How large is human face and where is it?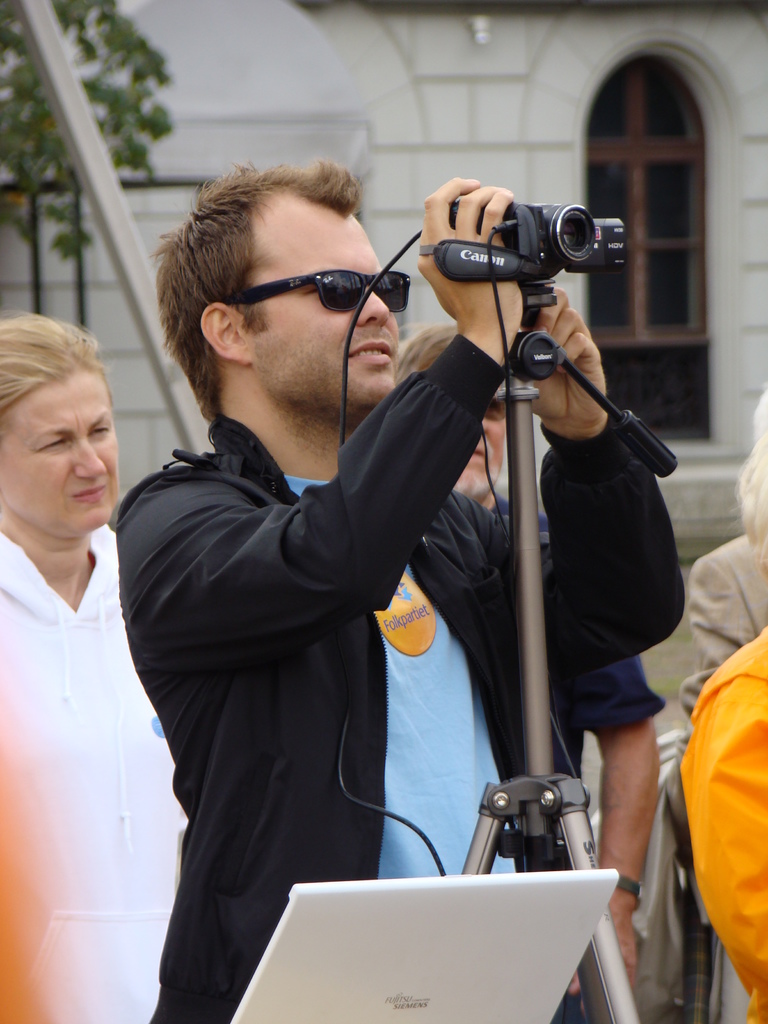
Bounding box: [445, 397, 509, 507].
